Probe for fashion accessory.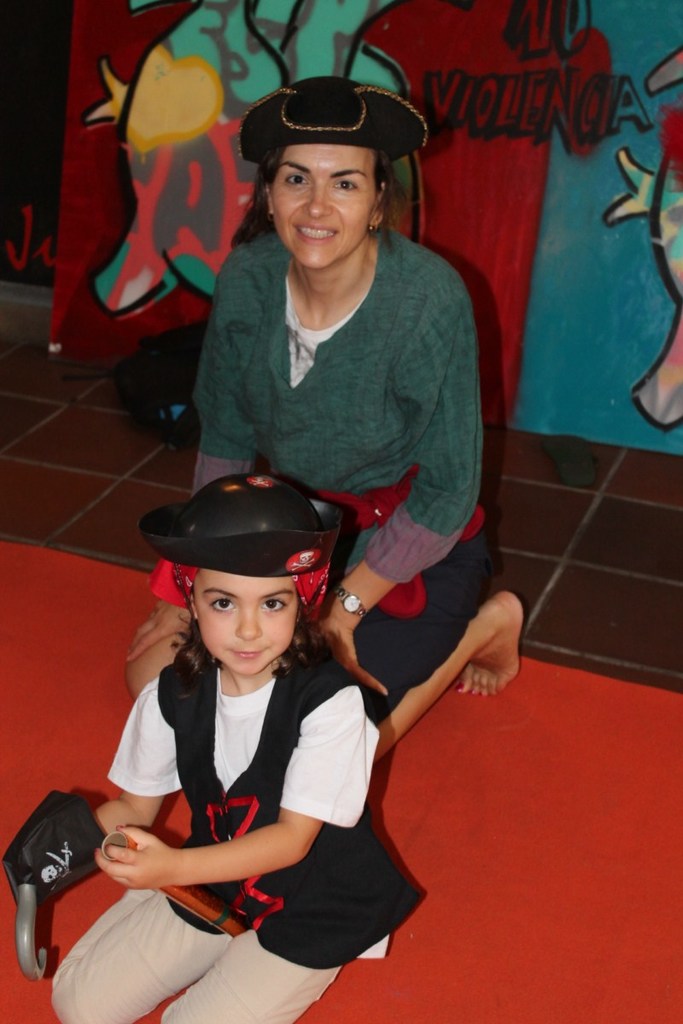
Probe result: 453 679 464 693.
